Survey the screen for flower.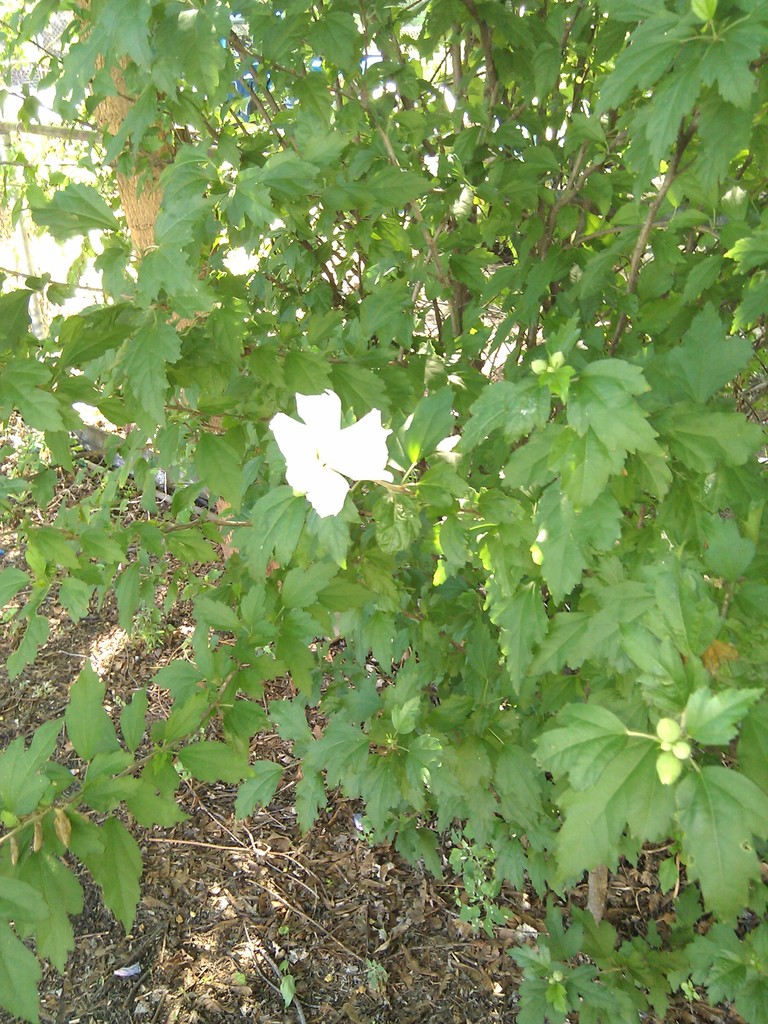
Survey found: <bbox>531, 356, 546, 376</bbox>.
